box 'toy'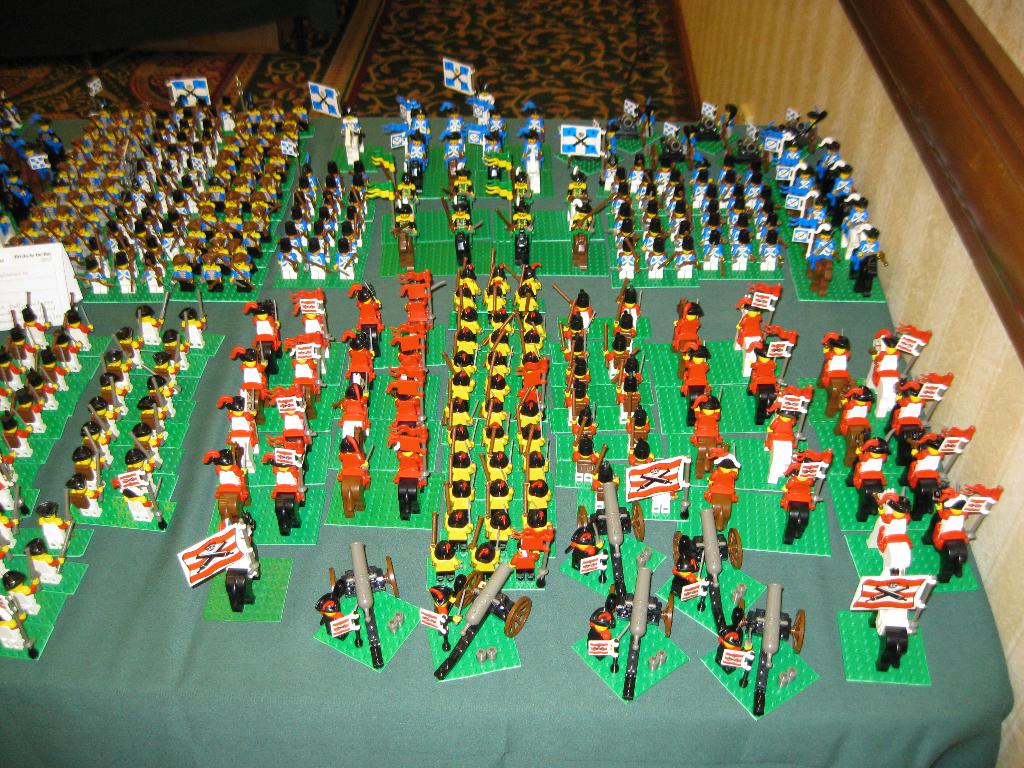
detection(257, 122, 269, 145)
